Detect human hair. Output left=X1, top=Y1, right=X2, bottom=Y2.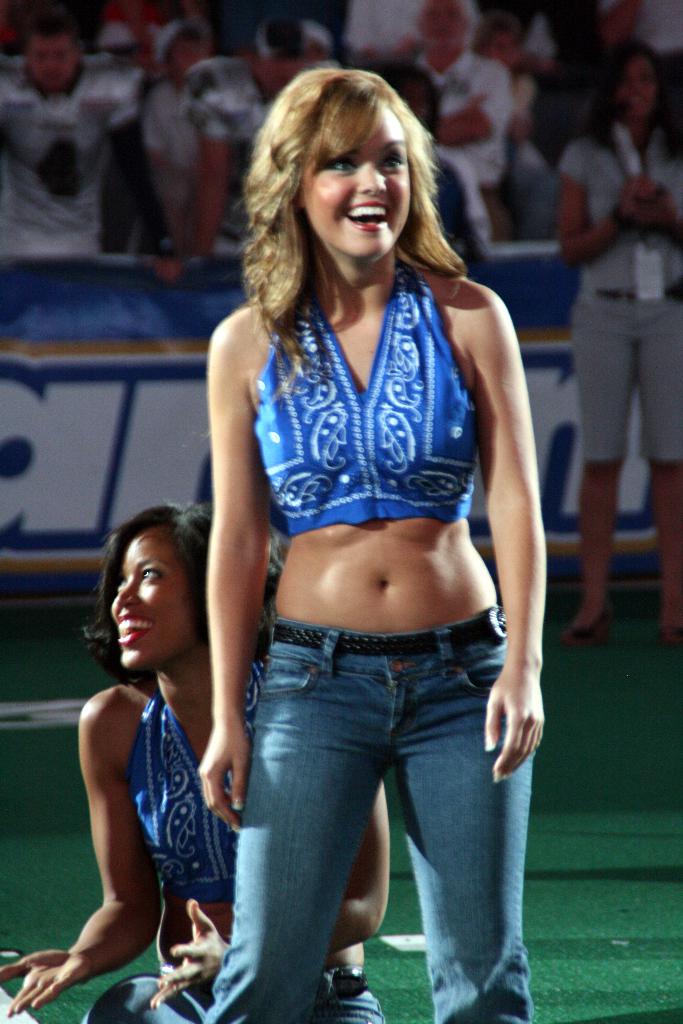
left=79, top=494, right=287, bottom=690.
